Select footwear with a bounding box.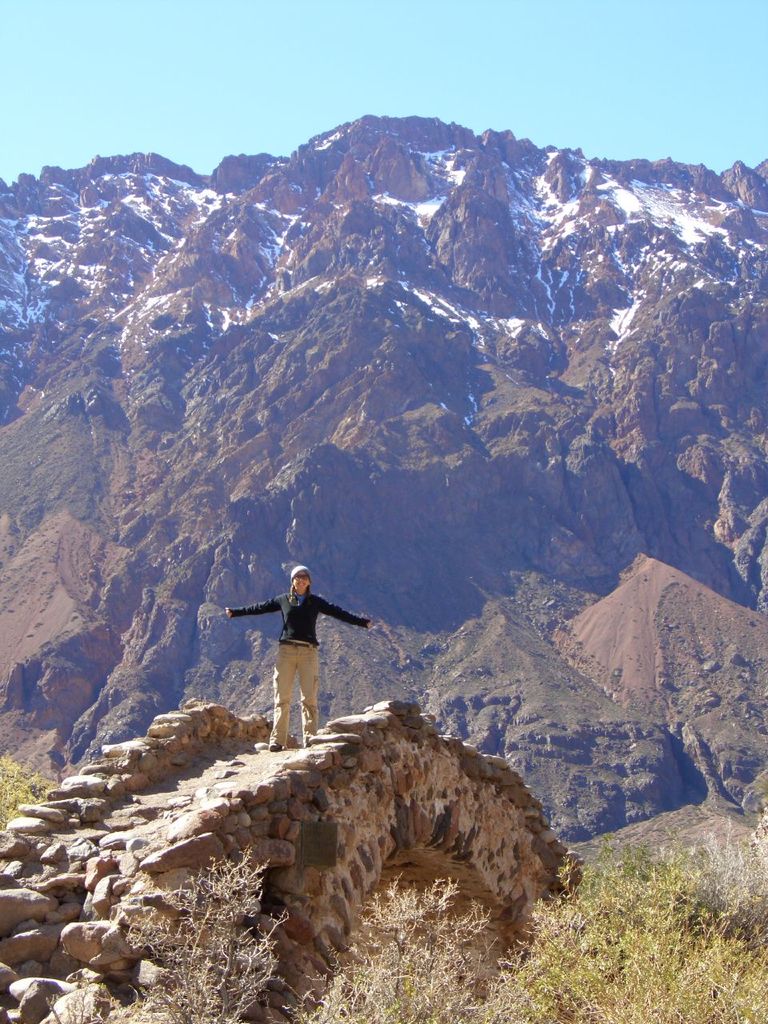
<box>269,742,282,753</box>.
